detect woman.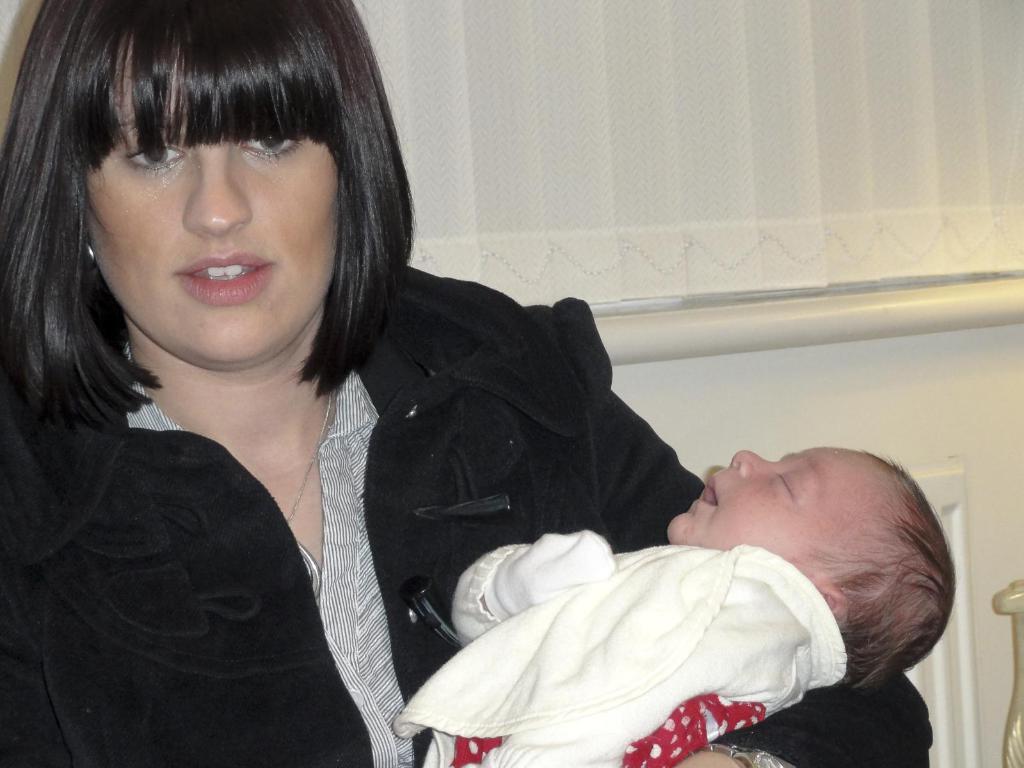
Detected at rect(0, 0, 937, 767).
